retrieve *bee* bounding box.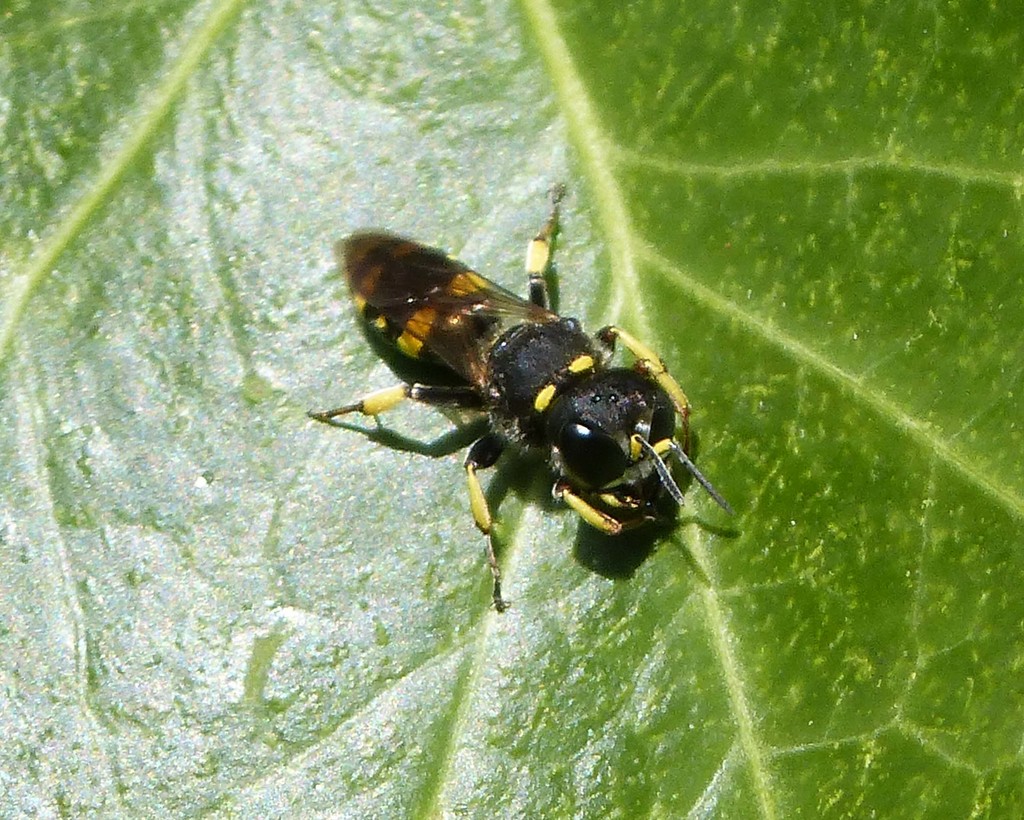
Bounding box: detection(292, 232, 752, 613).
